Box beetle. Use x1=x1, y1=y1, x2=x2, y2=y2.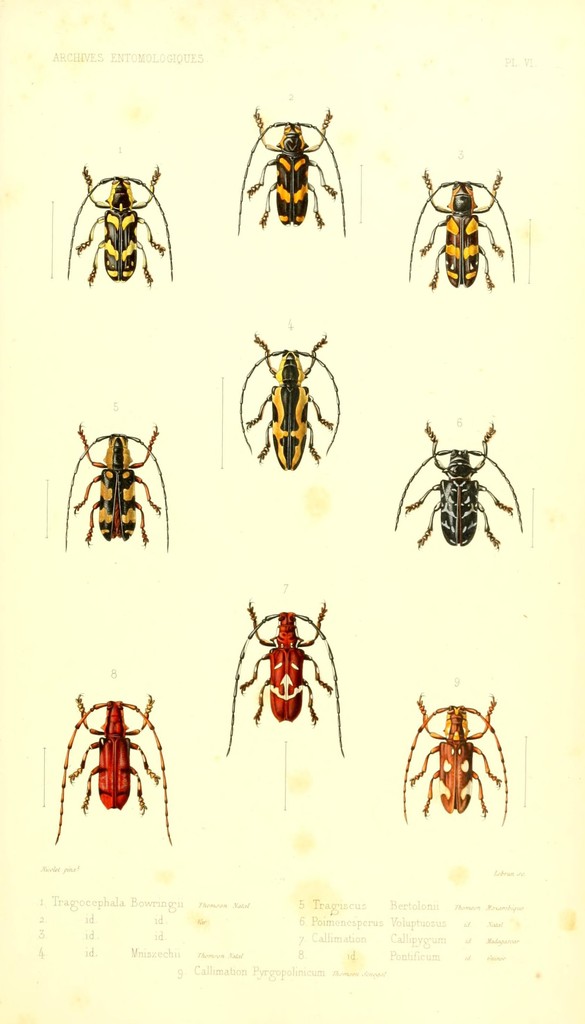
x1=394, y1=421, x2=523, y2=548.
